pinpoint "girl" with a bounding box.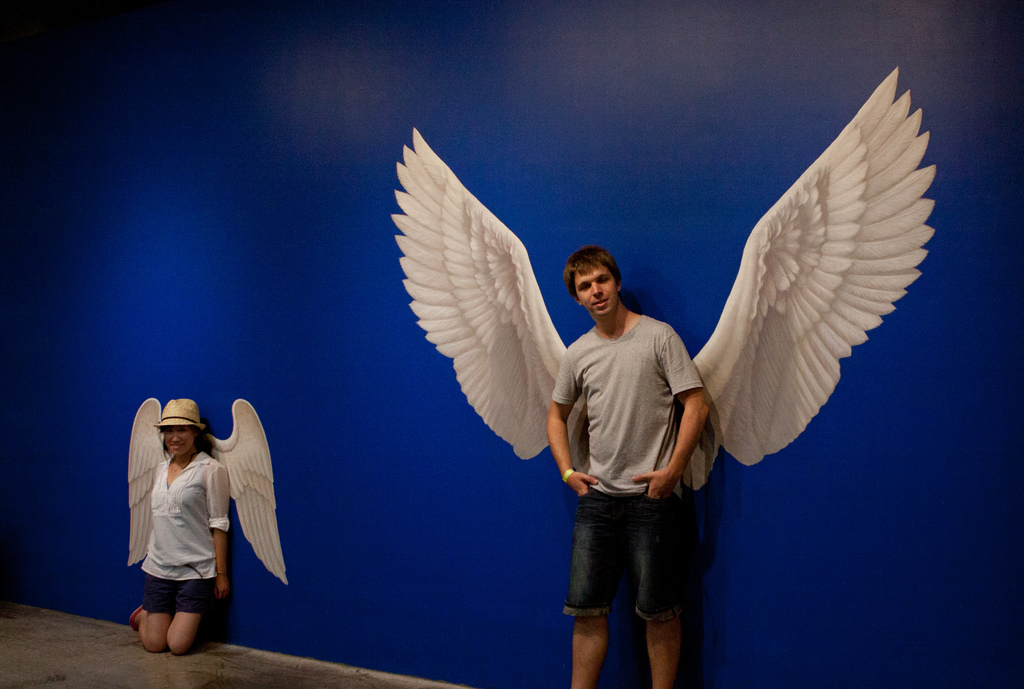
crop(131, 402, 230, 653).
